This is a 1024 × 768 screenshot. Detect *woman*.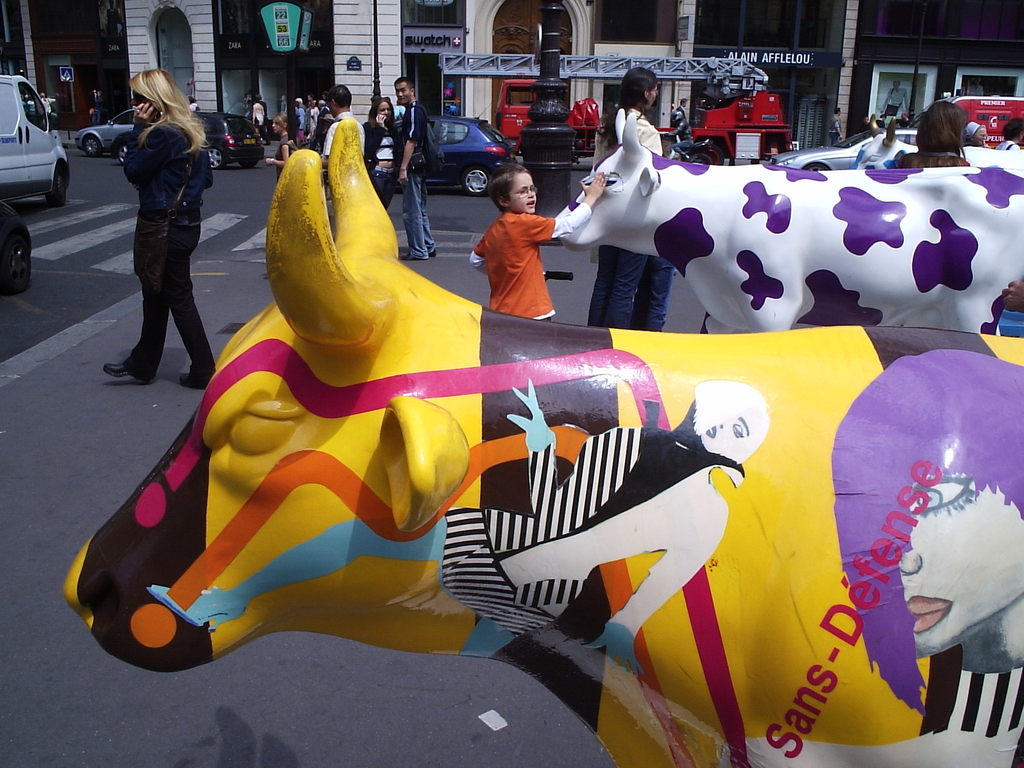
<bbox>588, 65, 665, 333</bbox>.
